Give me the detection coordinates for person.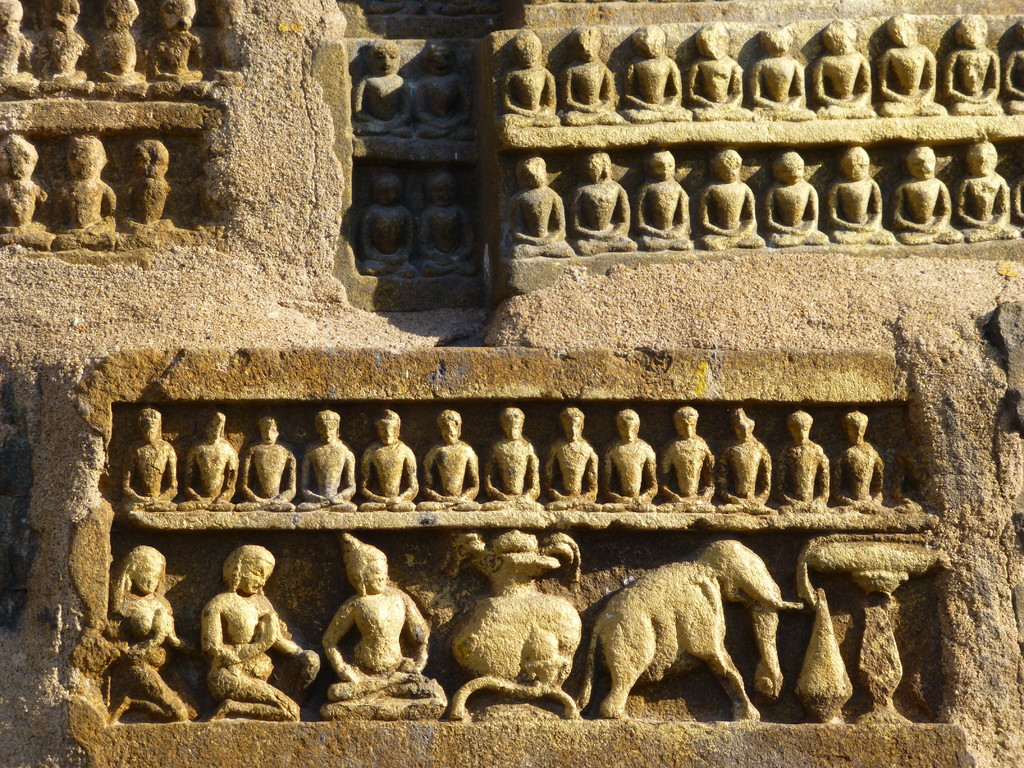
select_region(831, 412, 885, 511).
